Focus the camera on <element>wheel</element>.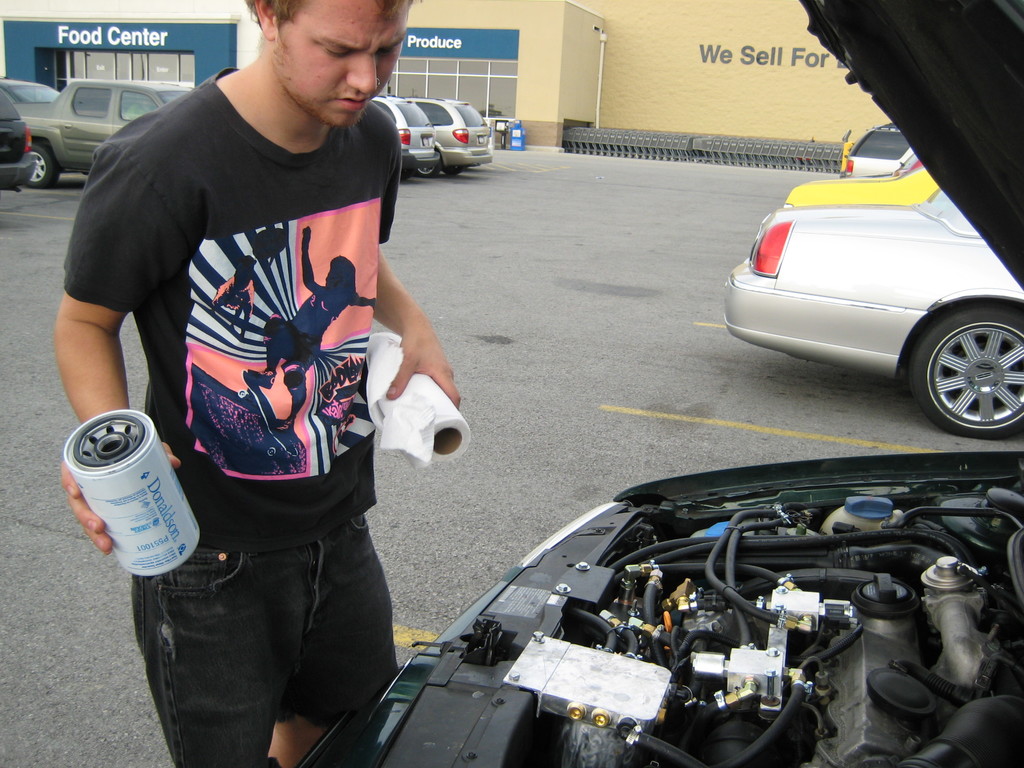
Focus region: [left=417, top=161, right=440, bottom=179].
